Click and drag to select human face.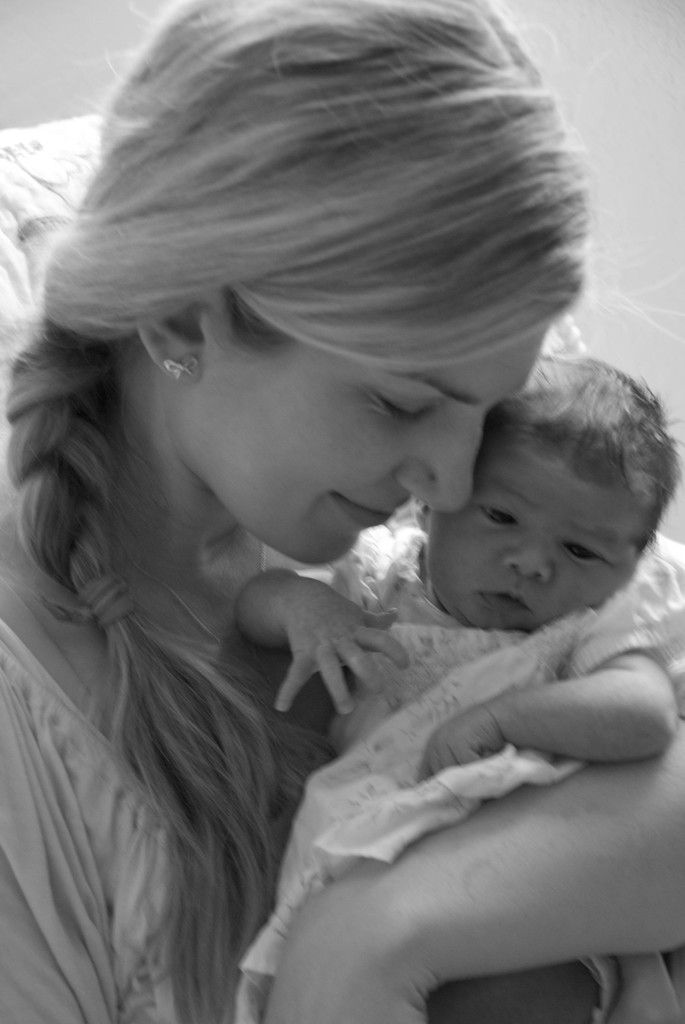
Selection: pyautogui.locateOnScreen(209, 300, 550, 574).
